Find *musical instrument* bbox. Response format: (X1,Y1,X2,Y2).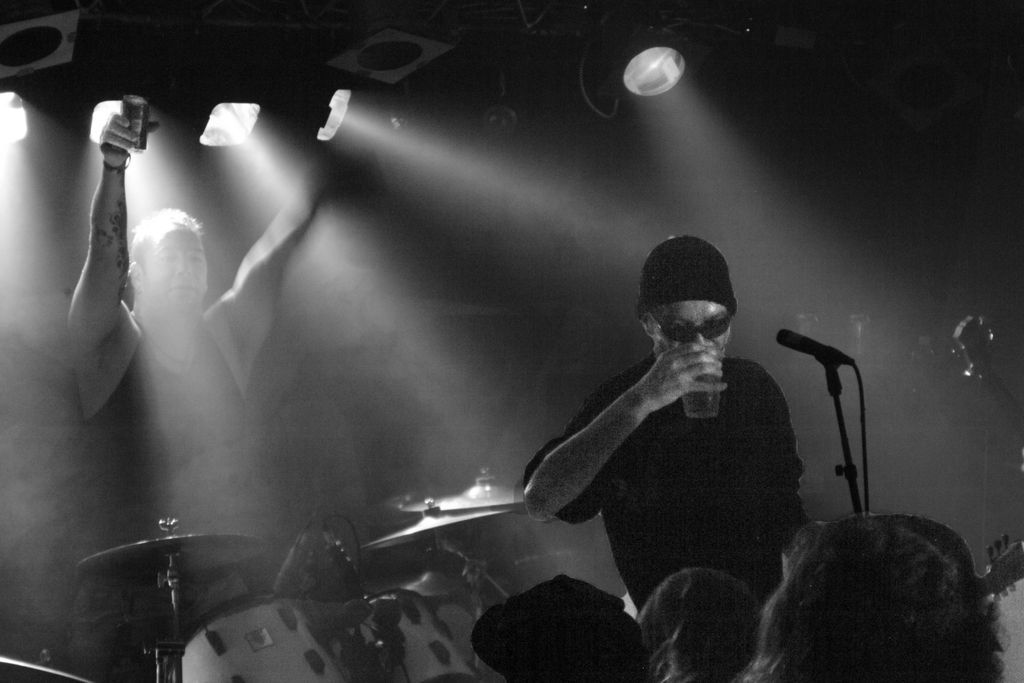
(390,474,541,529).
